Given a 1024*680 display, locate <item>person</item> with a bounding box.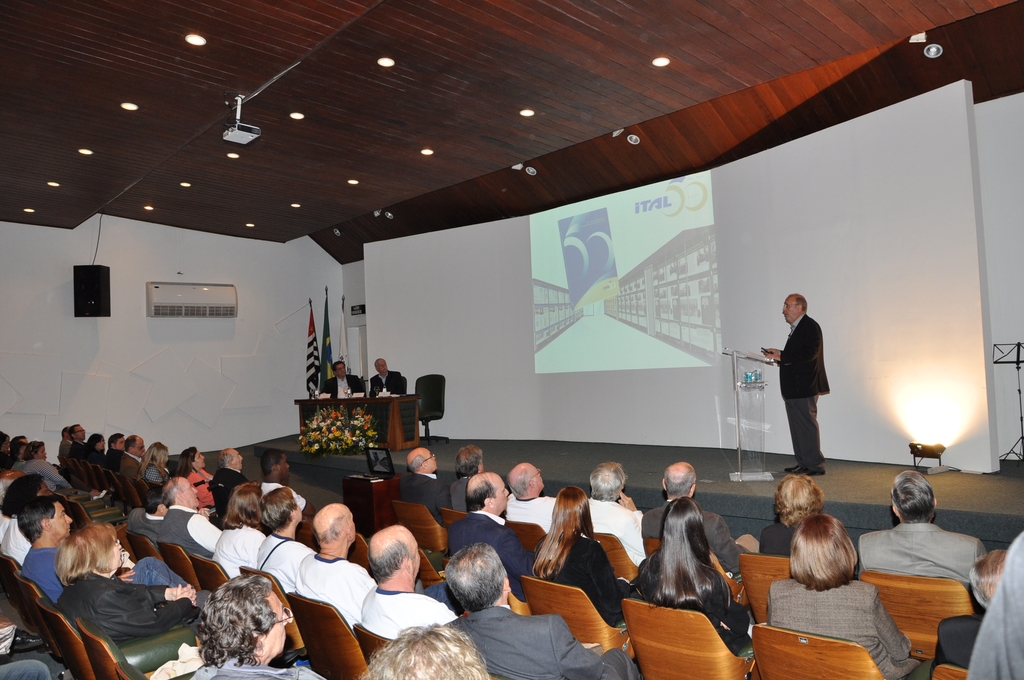
Located: bbox=[129, 495, 175, 544].
